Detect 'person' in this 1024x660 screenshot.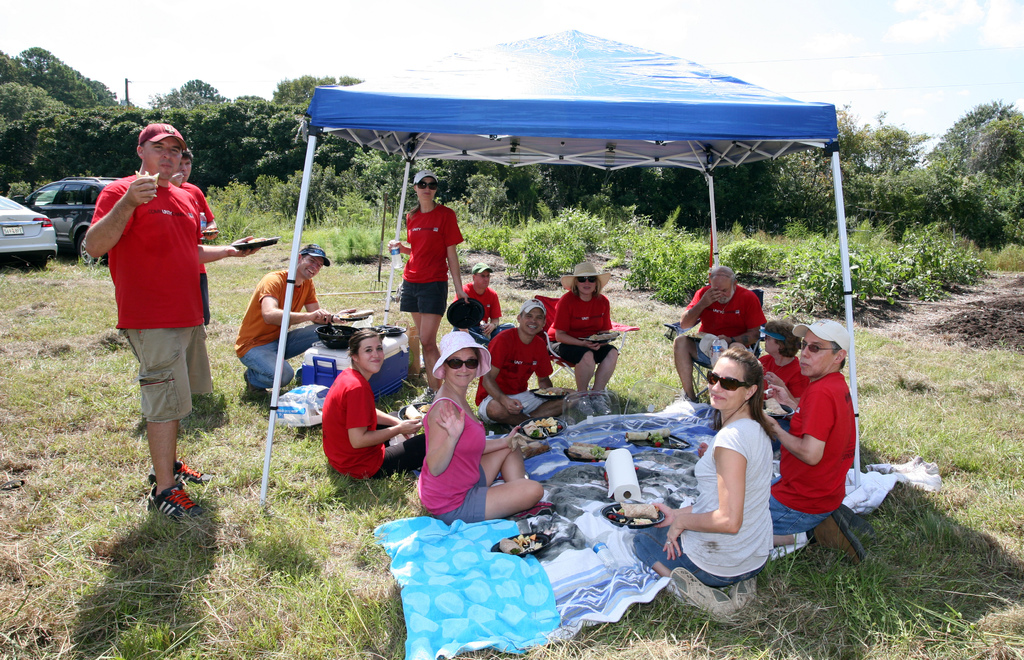
Detection: bbox=(236, 244, 337, 406).
